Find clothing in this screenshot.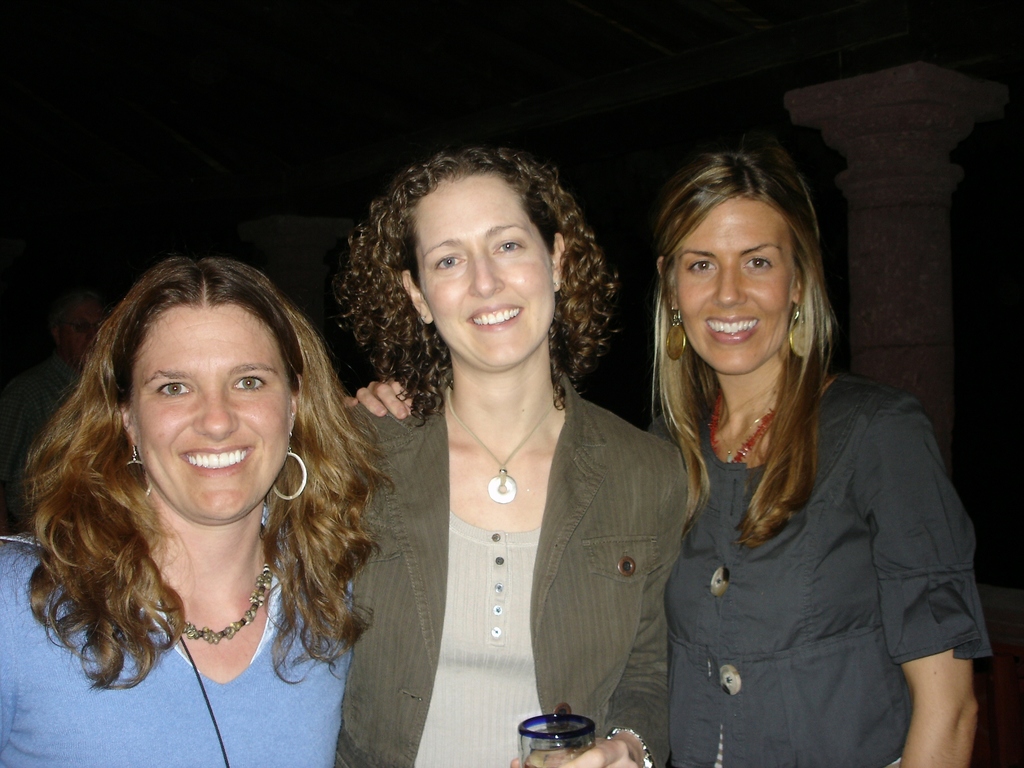
The bounding box for clothing is bbox=[341, 365, 691, 767].
